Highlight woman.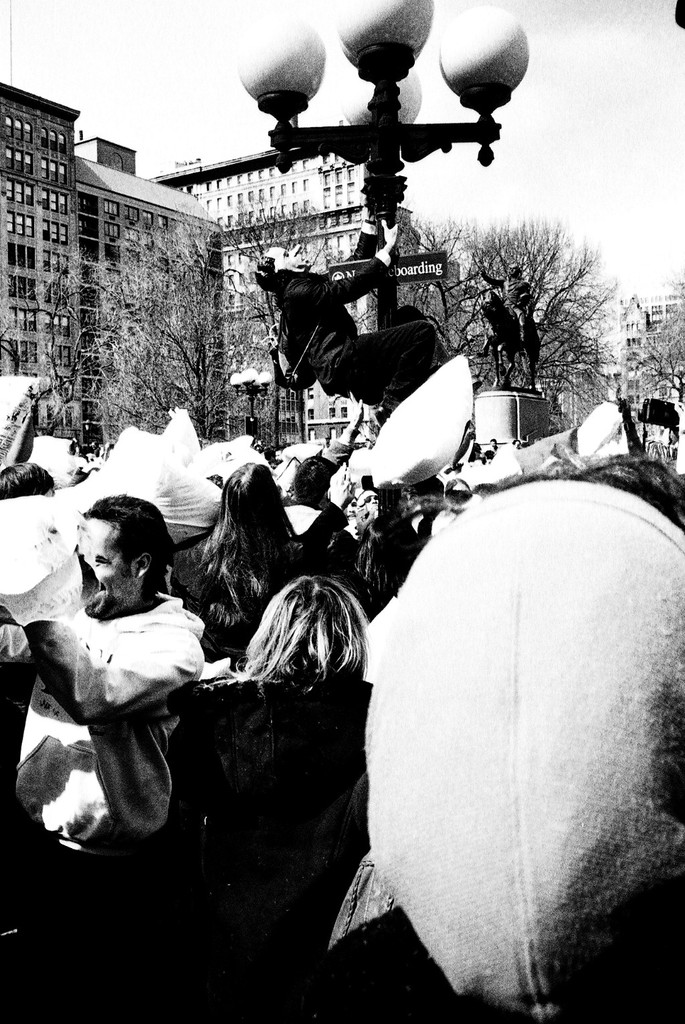
Highlighted region: 178, 455, 312, 627.
